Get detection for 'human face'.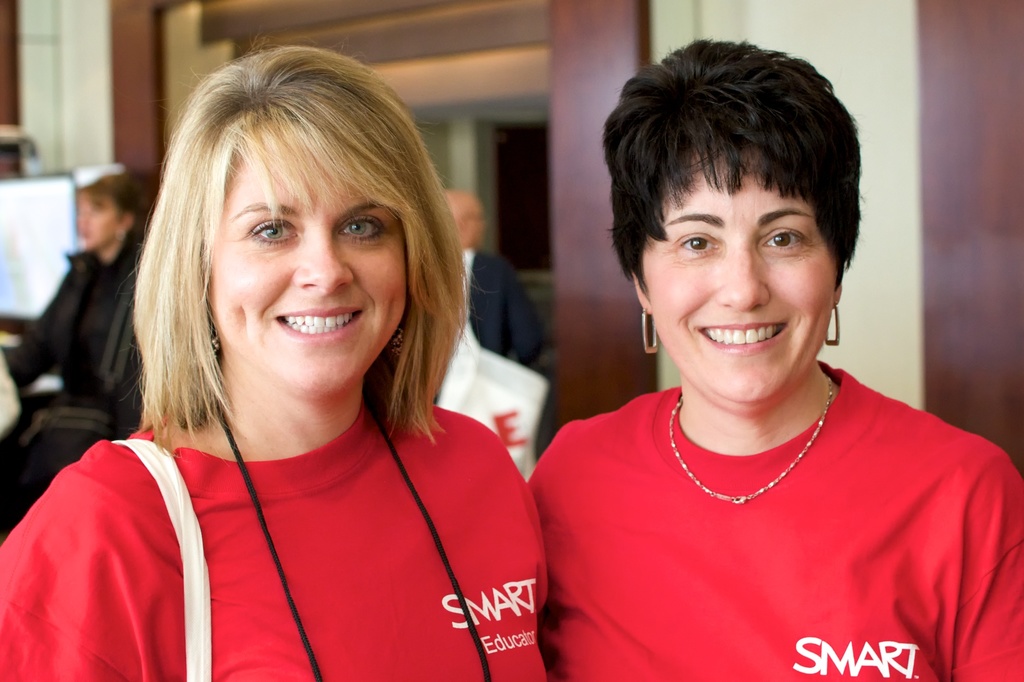
Detection: l=643, t=145, r=843, b=414.
